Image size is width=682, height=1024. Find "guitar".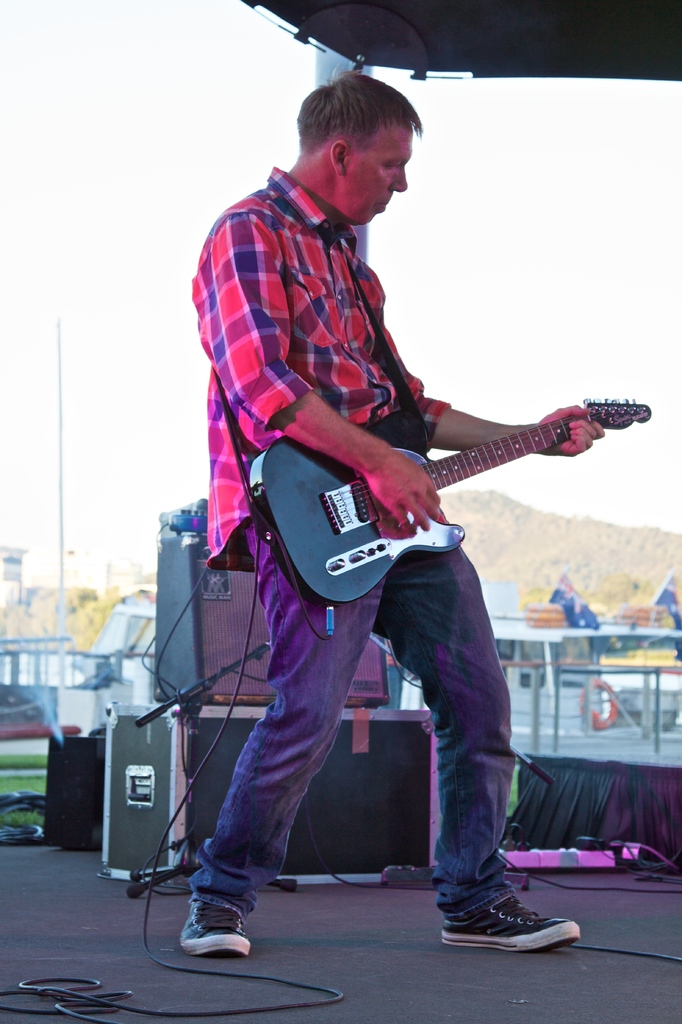
[247, 393, 654, 605].
